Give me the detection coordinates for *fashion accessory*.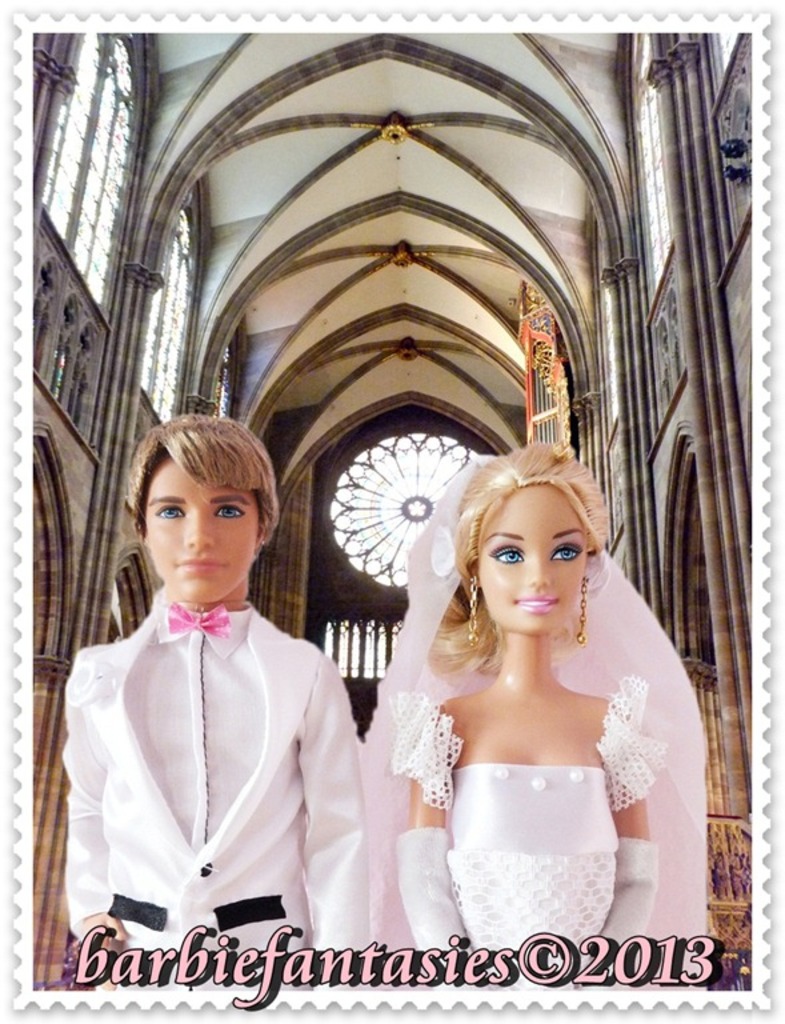
Rect(469, 576, 480, 641).
